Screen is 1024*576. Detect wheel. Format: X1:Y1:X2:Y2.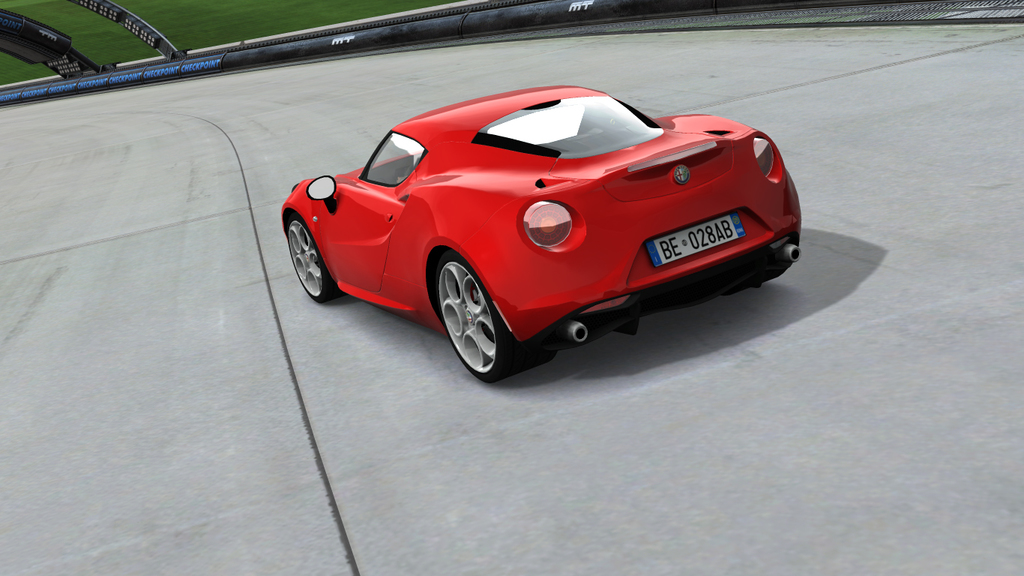
737:225:805:278.
